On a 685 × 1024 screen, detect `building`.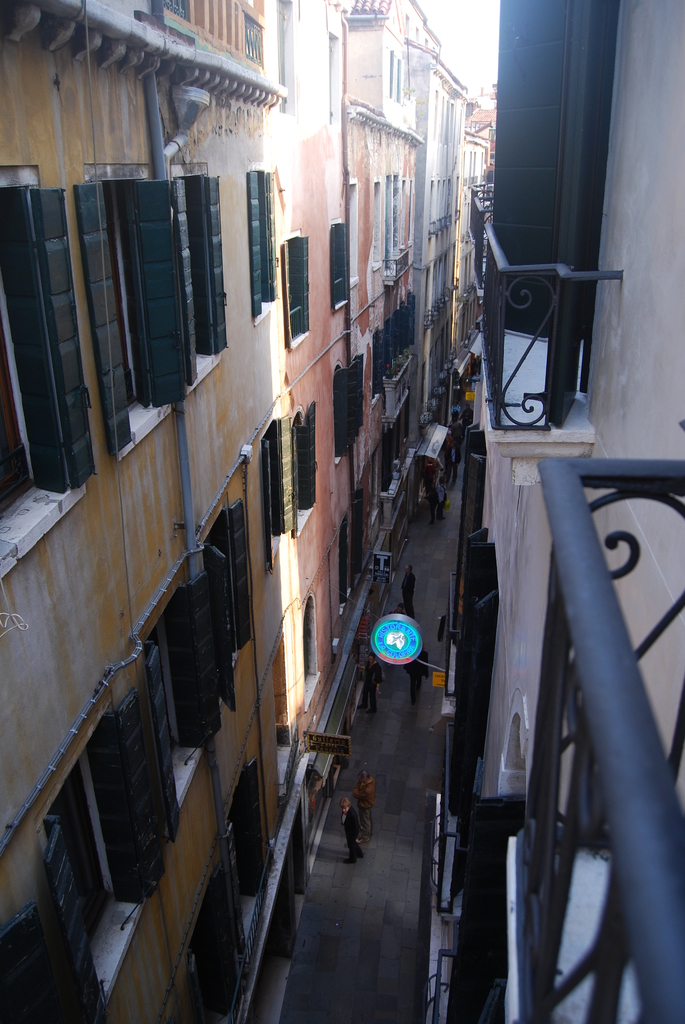
left=429, top=0, right=684, bottom=1023.
